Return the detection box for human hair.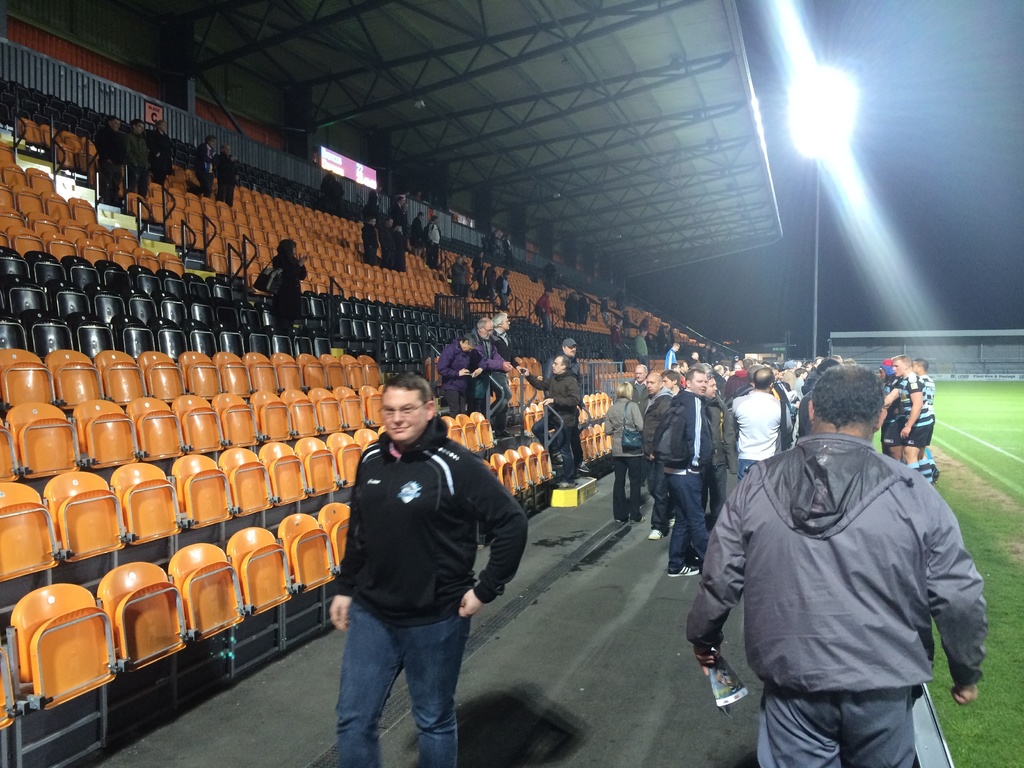
(755,366,776,393).
